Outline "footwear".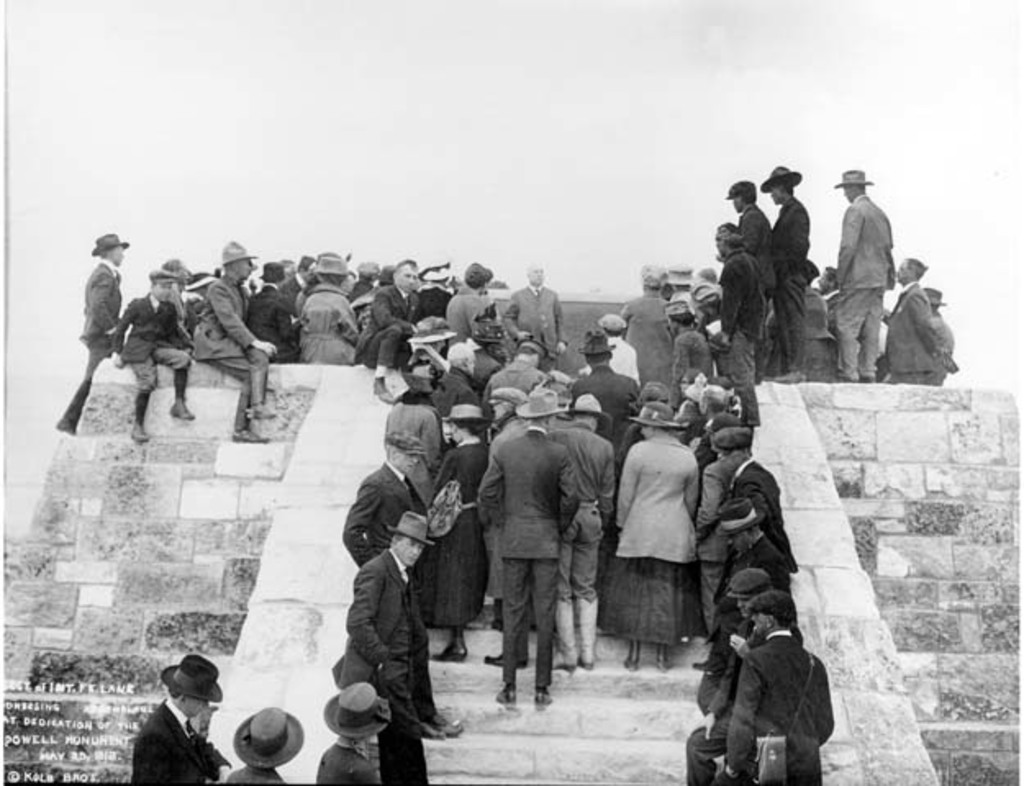
Outline: l=552, t=598, r=580, b=671.
